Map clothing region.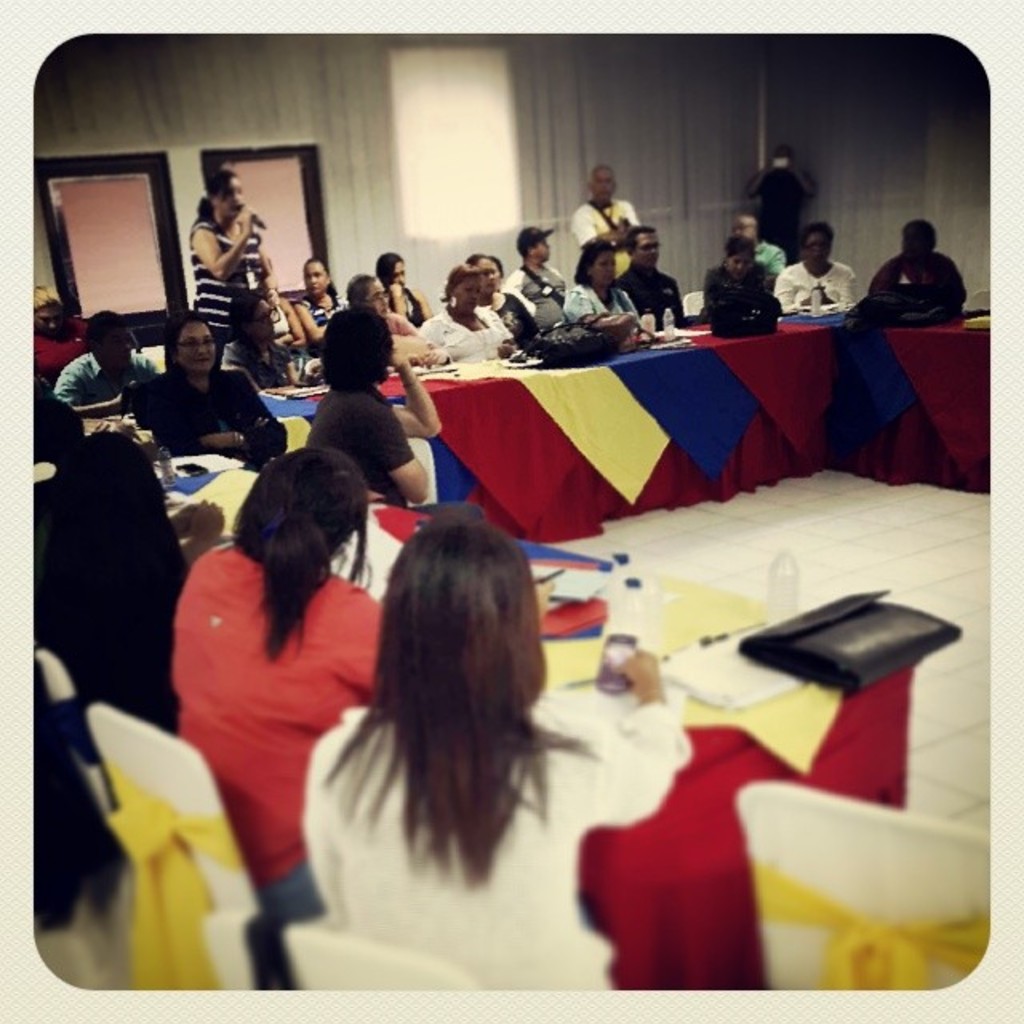
Mapped to bbox(870, 256, 955, 322).
